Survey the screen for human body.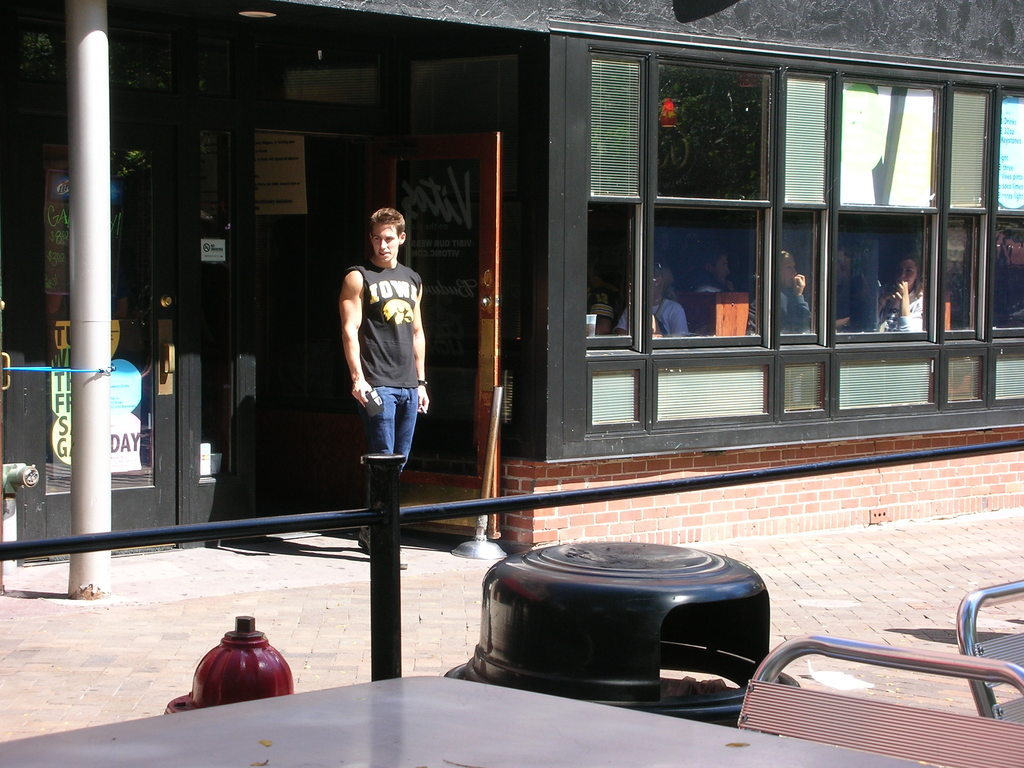
Survey found: crop(769, 250, 813, 339).
